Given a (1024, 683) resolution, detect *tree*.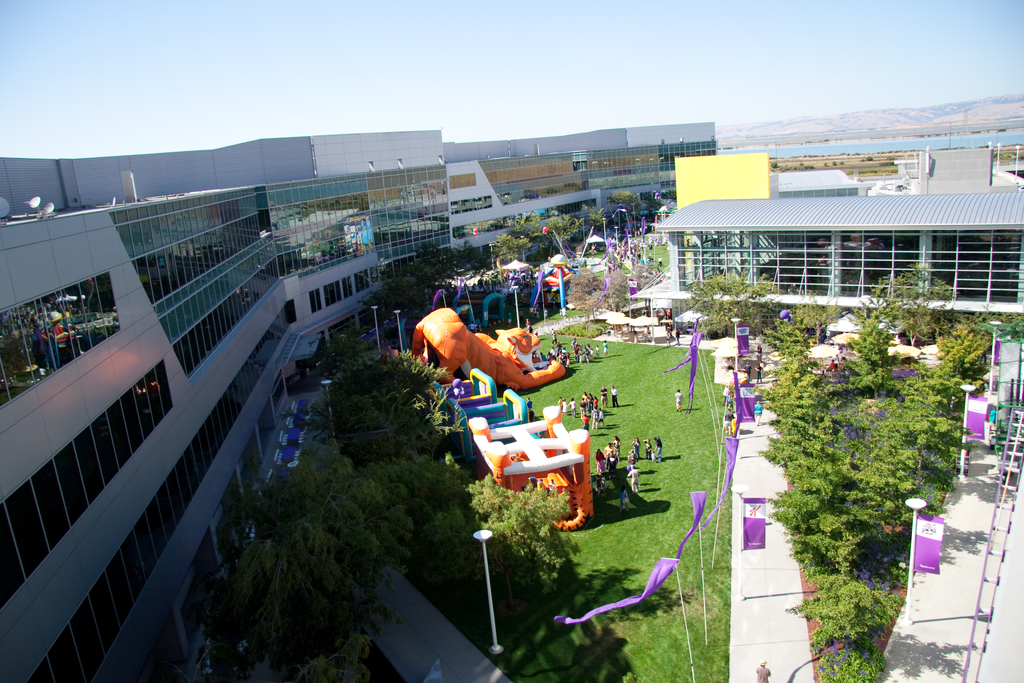
bbox=[869, 259, 962, 338].
